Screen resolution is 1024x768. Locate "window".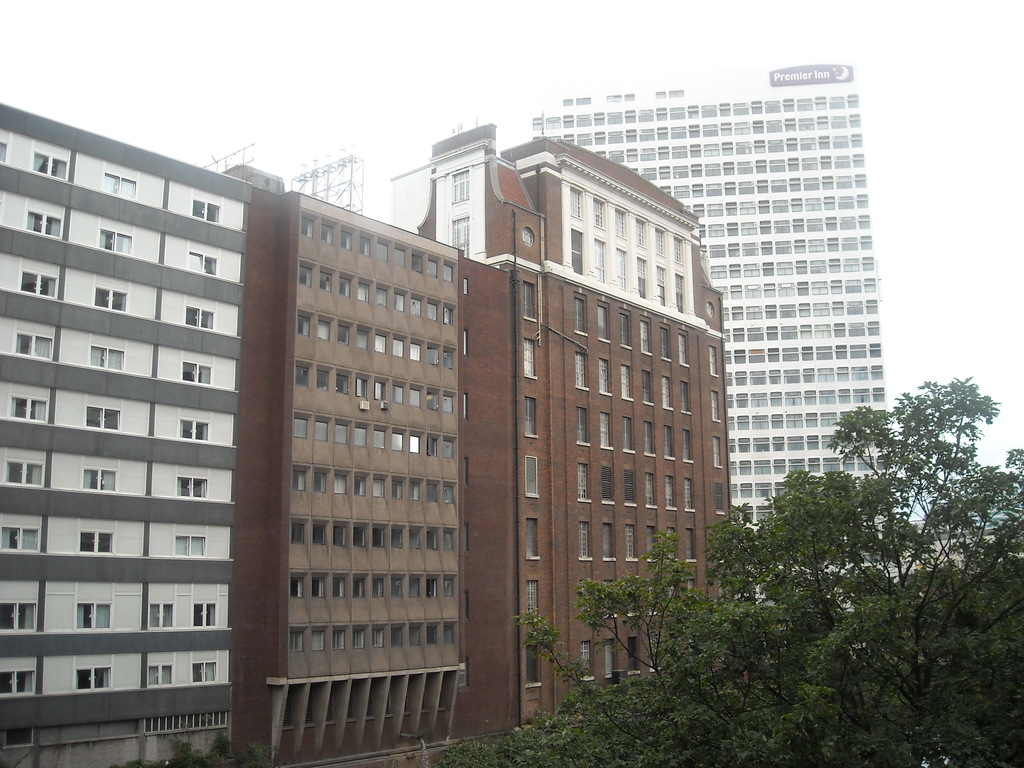
[x1=752, y1=394, x2=765, y2=407].
